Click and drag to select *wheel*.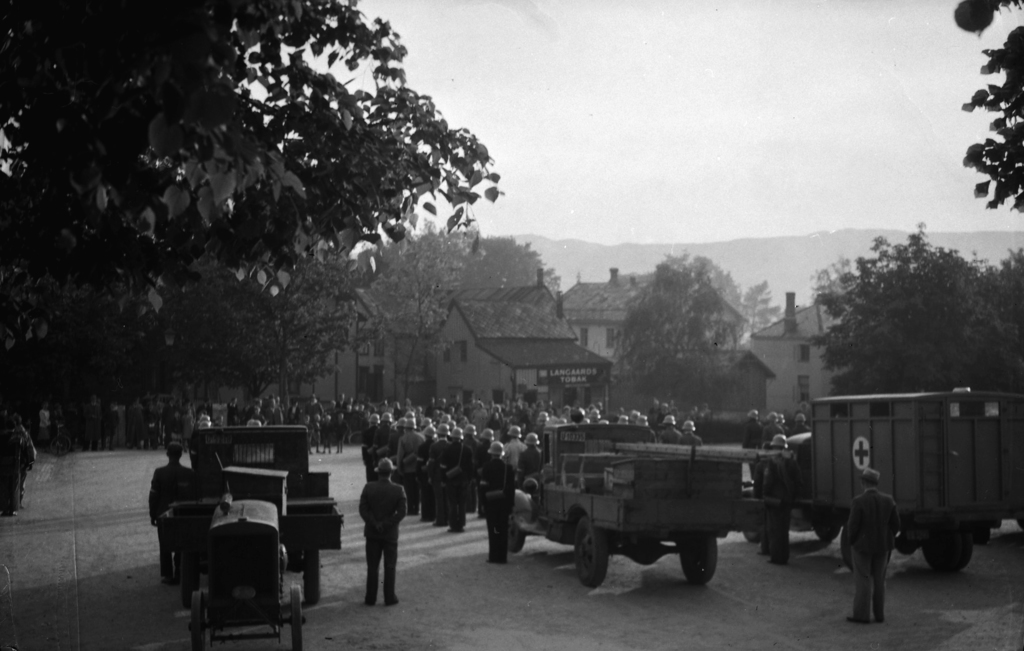
Selection: (left=301, top=550, right=325, bottom=600).
